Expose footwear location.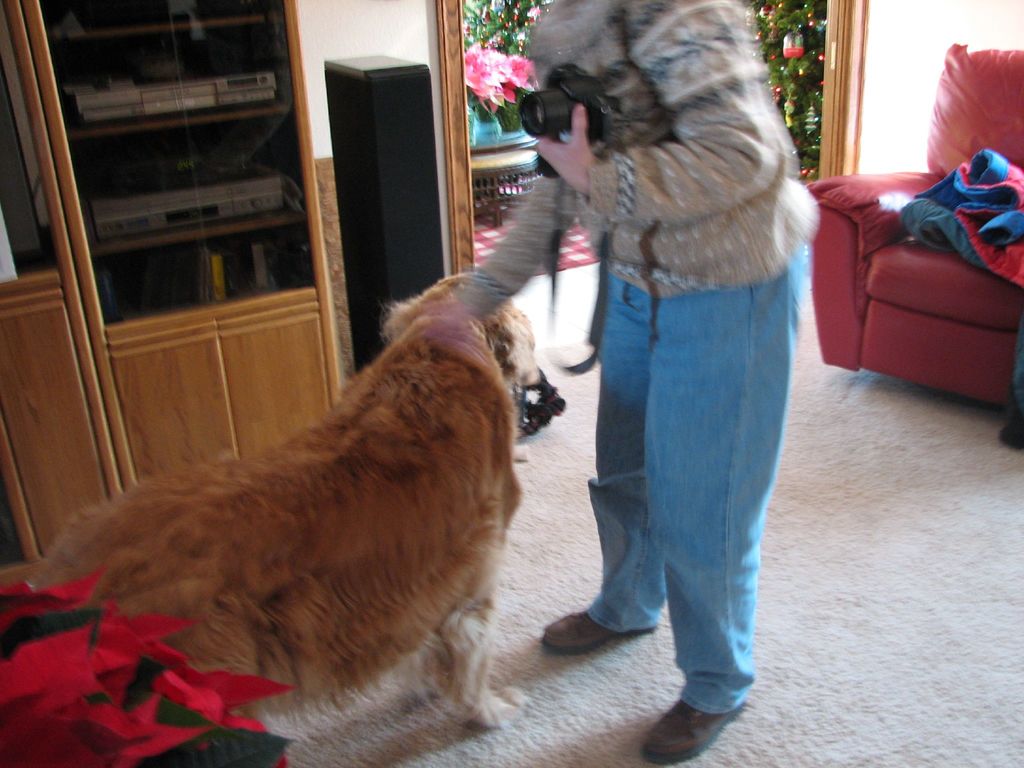
Exposed at box(641, 698, 747, 767).
